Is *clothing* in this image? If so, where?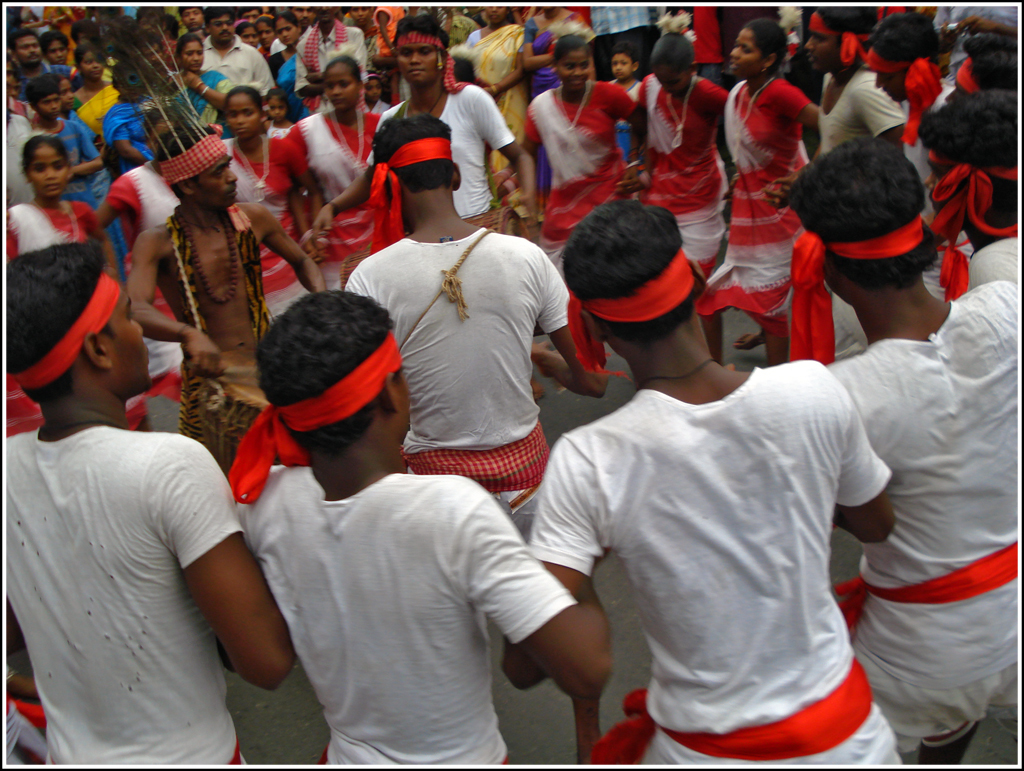
Yes, at x1=524, y1=12, x2=593, y2=218.
